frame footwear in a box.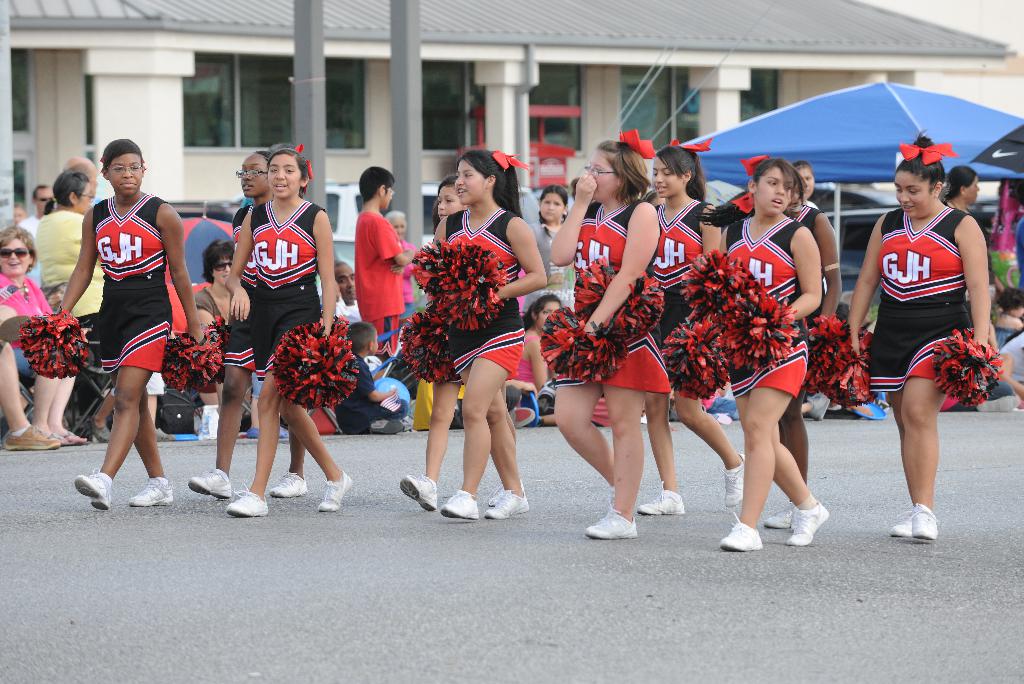
[368,417,401,435].
